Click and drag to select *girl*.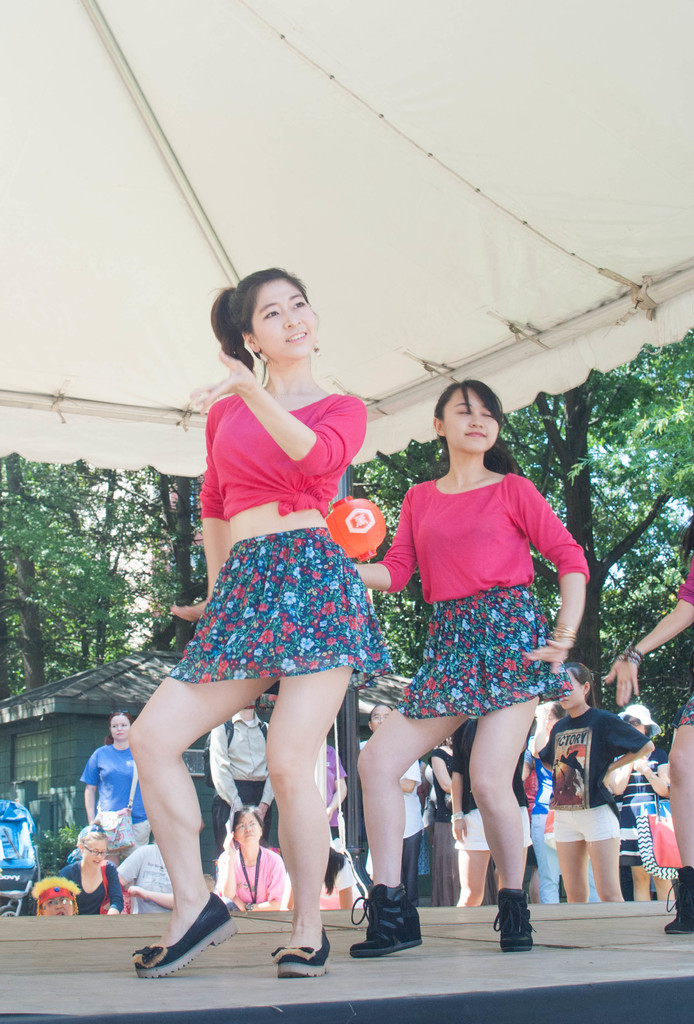
Selection: 605:545:693:929.
